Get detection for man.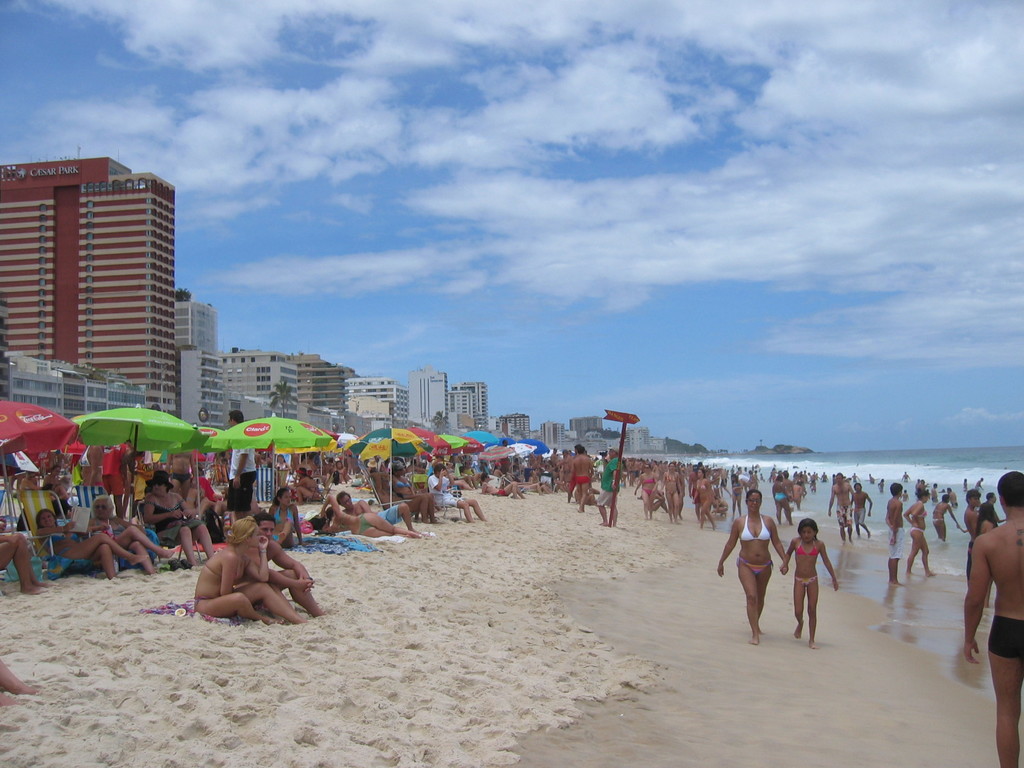
Detection: x1=966 y1=489 x2=980 y2=588.
